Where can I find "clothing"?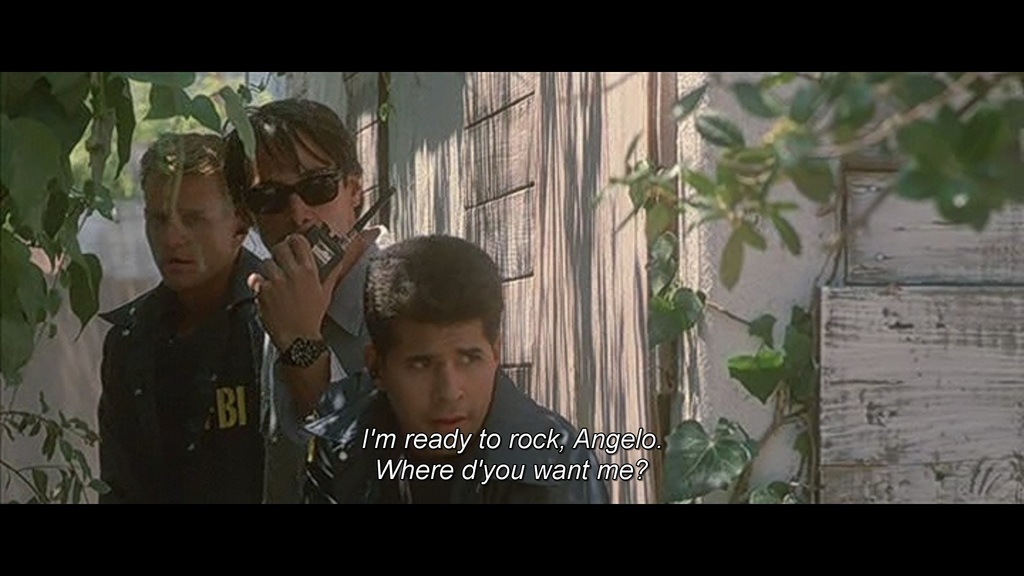
You can find it at [86, 193, 296, 513].
